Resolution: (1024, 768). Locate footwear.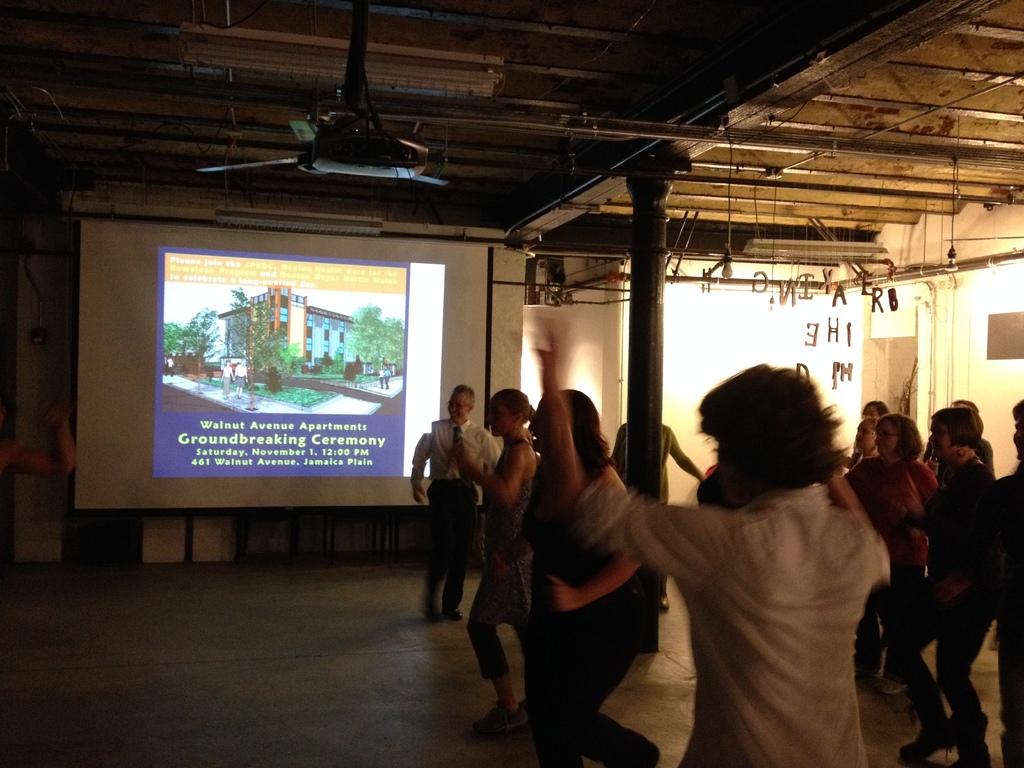
{"x1": 900, "y1": 732, "x2": 950, "y2": 763}.
